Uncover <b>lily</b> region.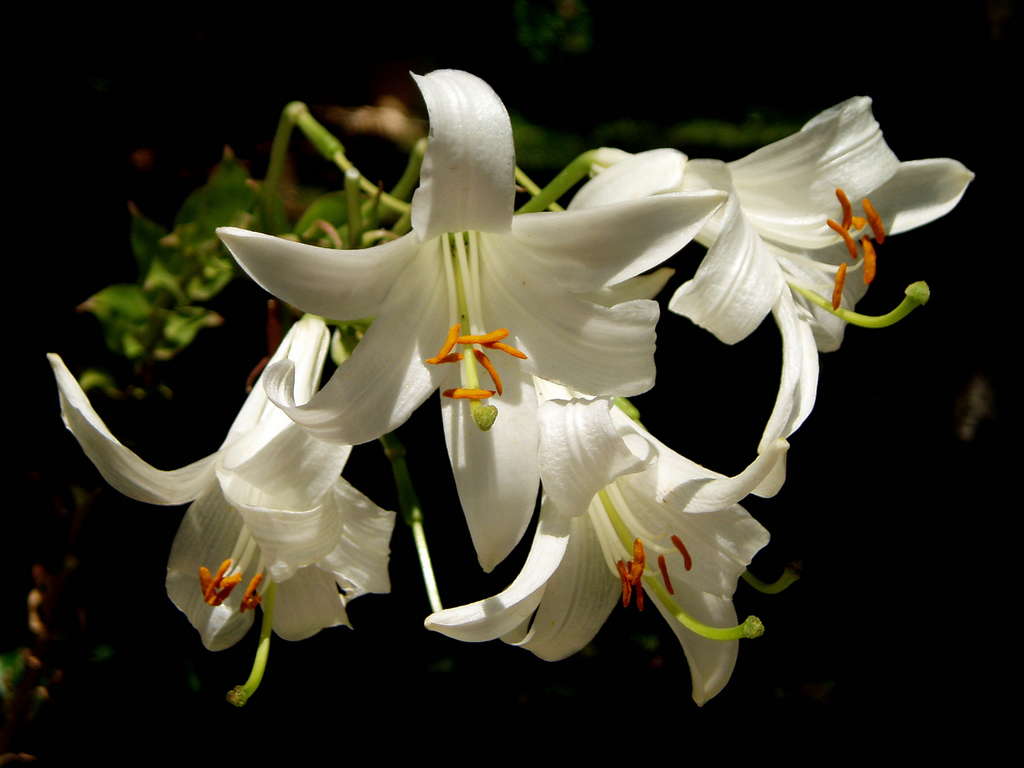
Uncovered: <box>424,400,794,708</box>.
